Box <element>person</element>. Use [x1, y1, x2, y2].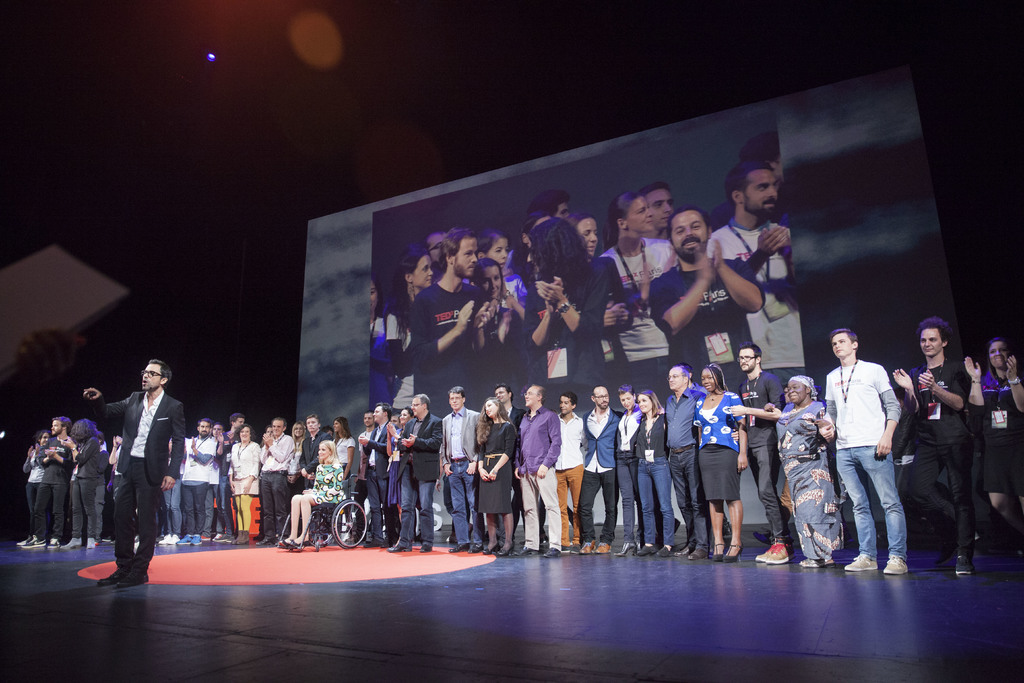
[412, 230, 488, 390].
